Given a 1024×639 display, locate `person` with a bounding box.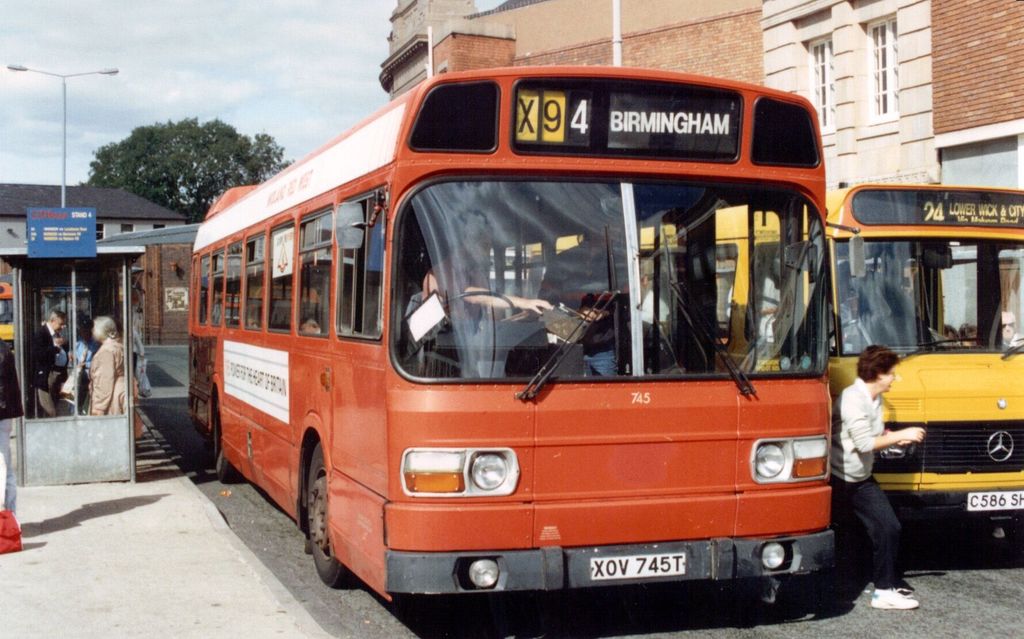
Located: [85,315,132,420].
